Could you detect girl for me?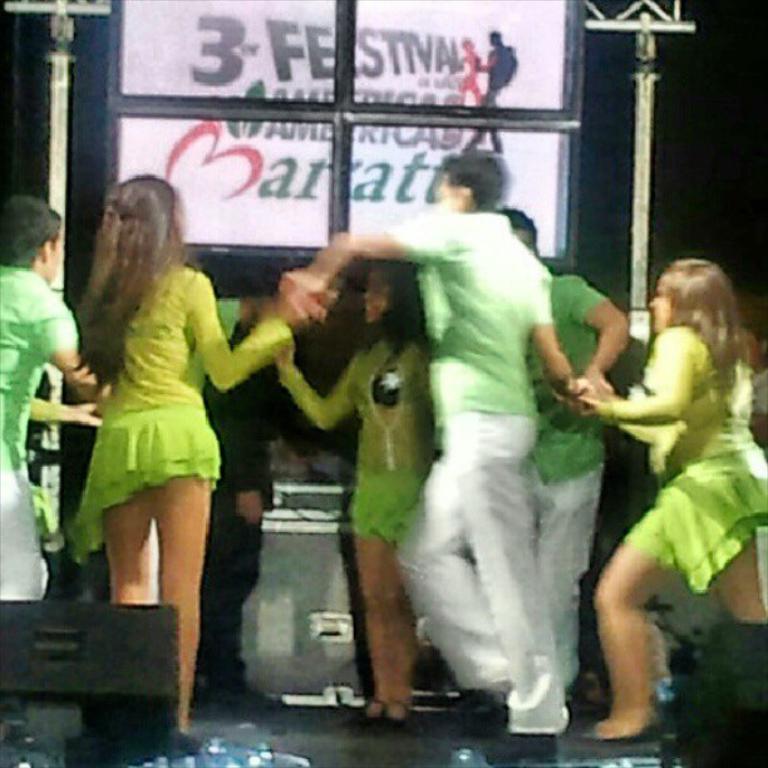
Detection result: (x1=577, y1=250, x2=767, y2=740).
